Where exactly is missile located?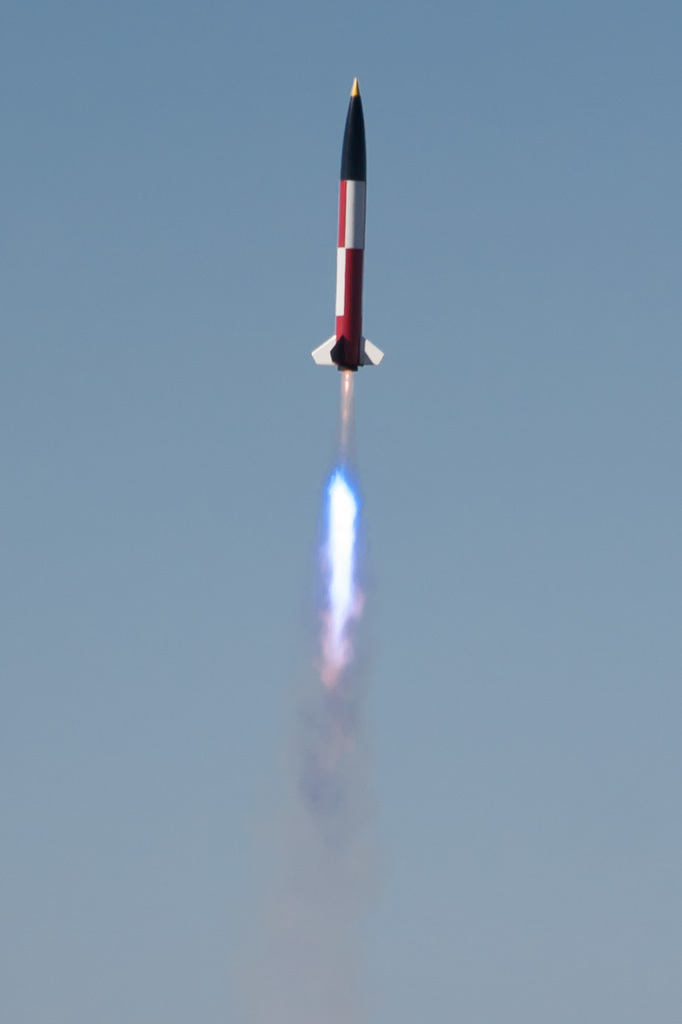
Its bounding box is locate(312, 62, 394, 405).
